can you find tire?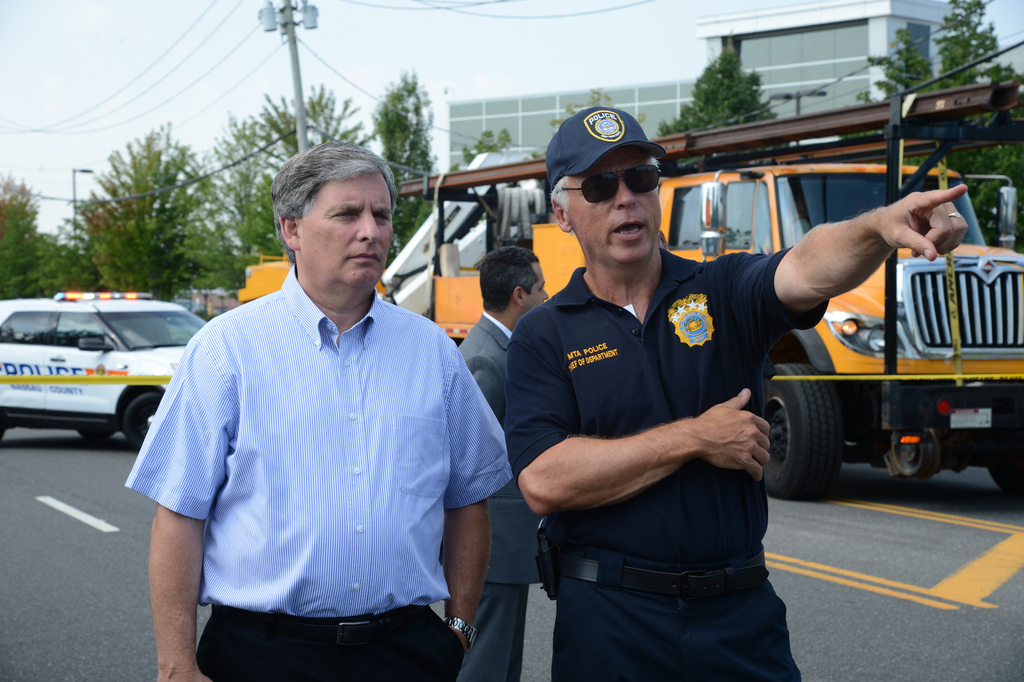
Yes, bounding box: locate(122, 388, 175, 451).
